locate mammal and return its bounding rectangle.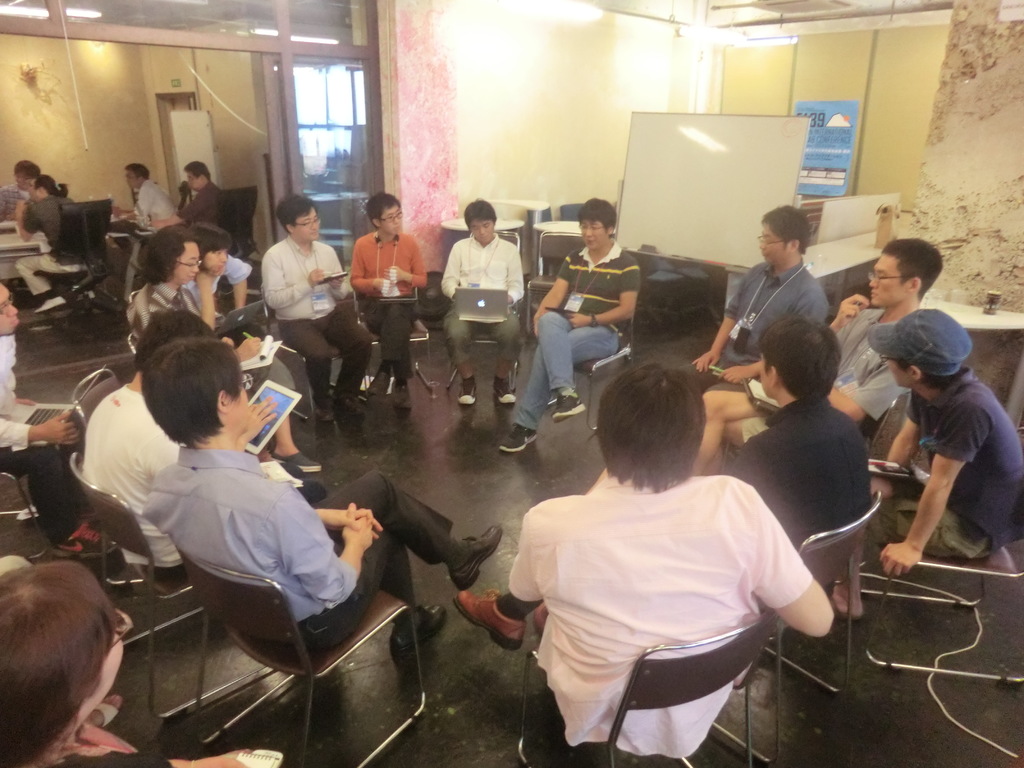
x1=178, y1=215, x2=307, y2=419.
